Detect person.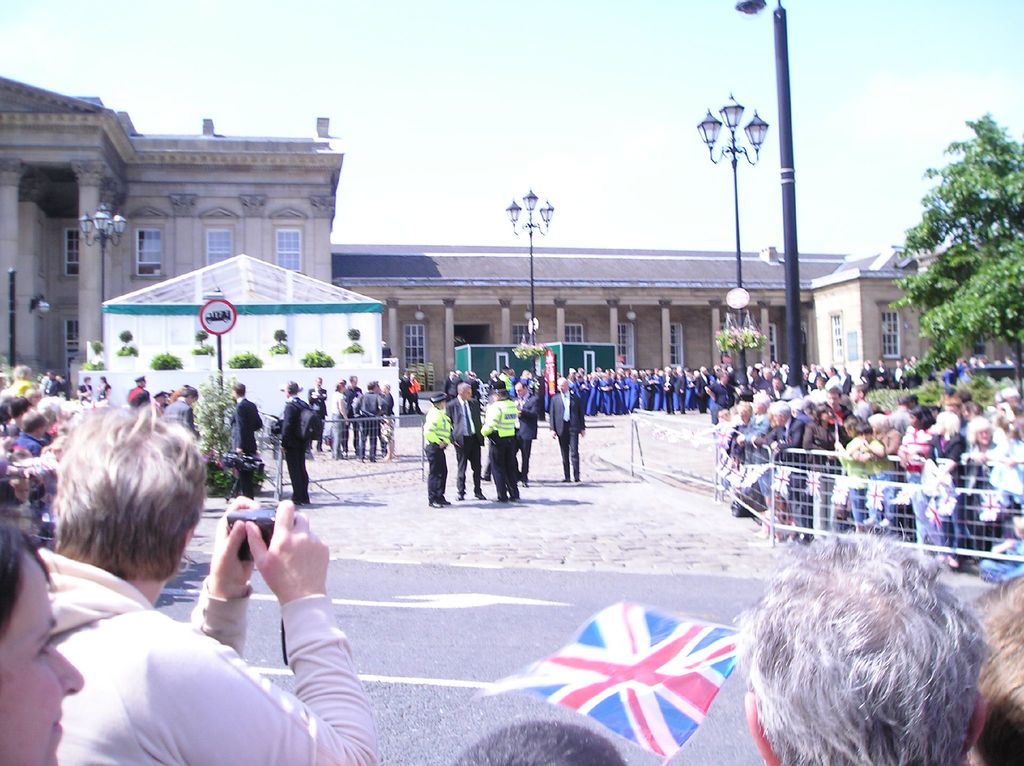
Detected at box=[398, 373, 419, 411].
